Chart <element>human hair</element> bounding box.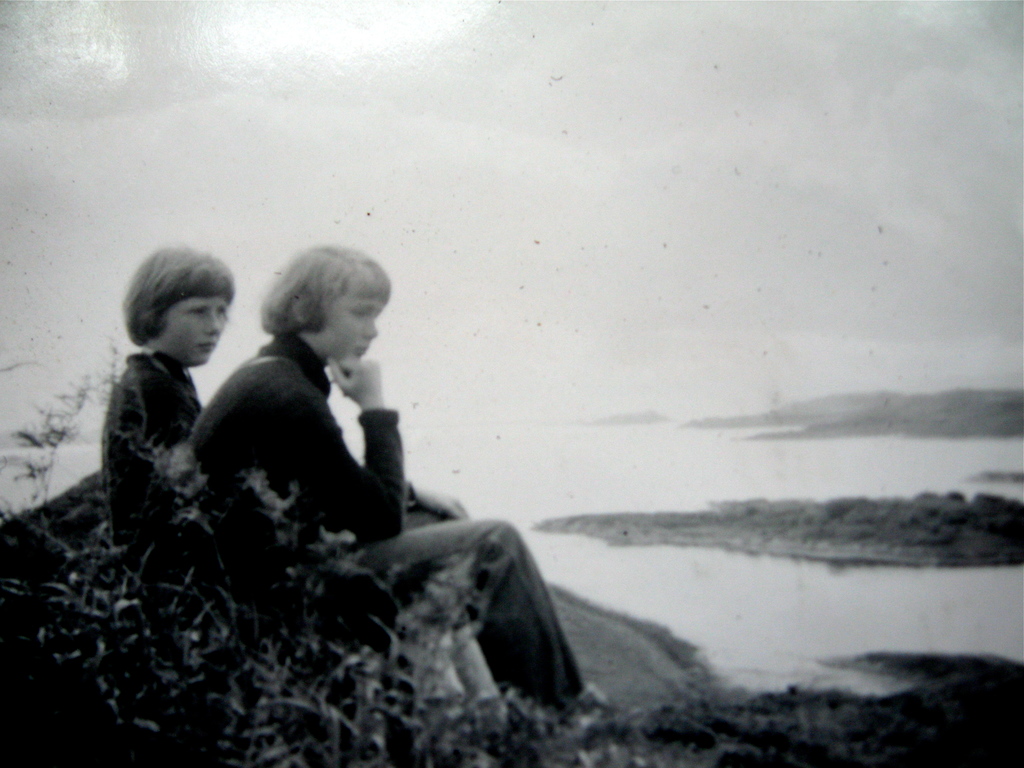
Charted: (left=117, top=245, right=232, bottom=347).
